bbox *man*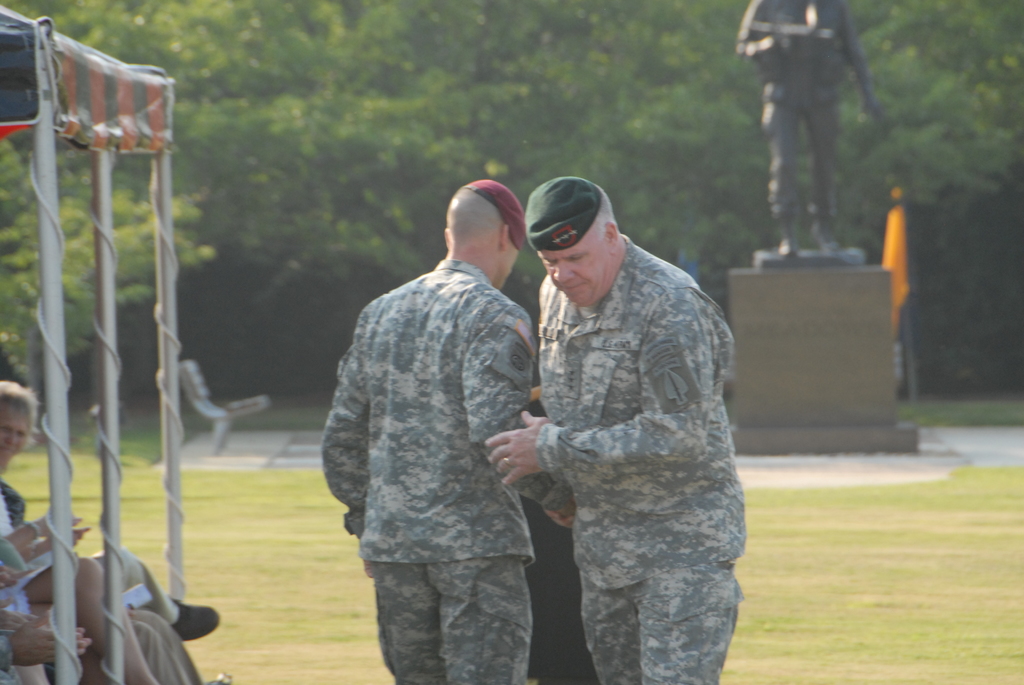
x1=315 y1=178 x2=576 y2=684
